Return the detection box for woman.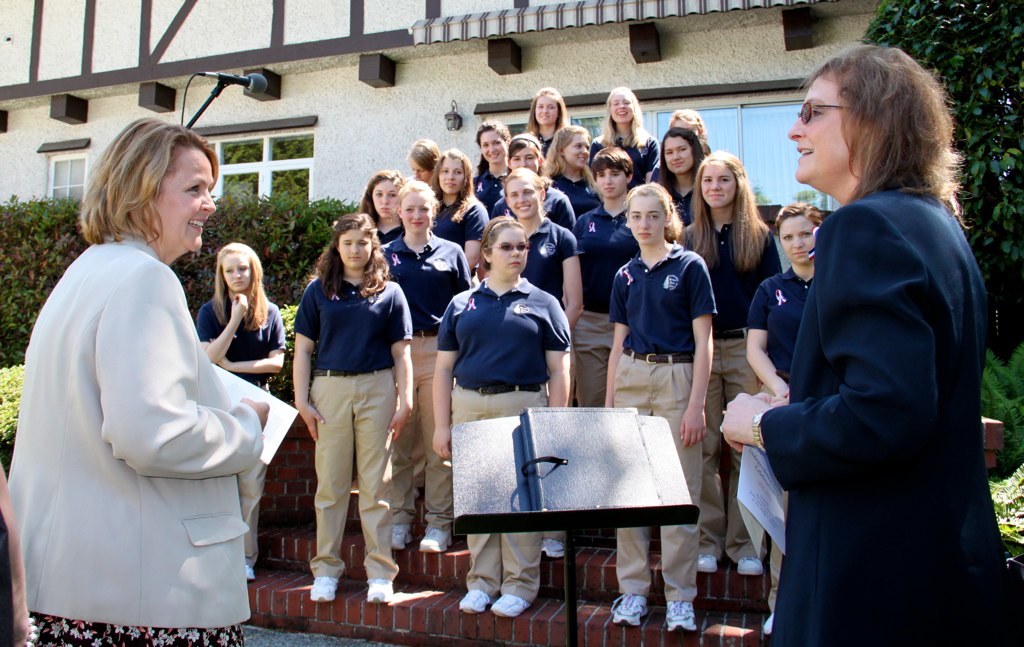
722 45 1009 646.
